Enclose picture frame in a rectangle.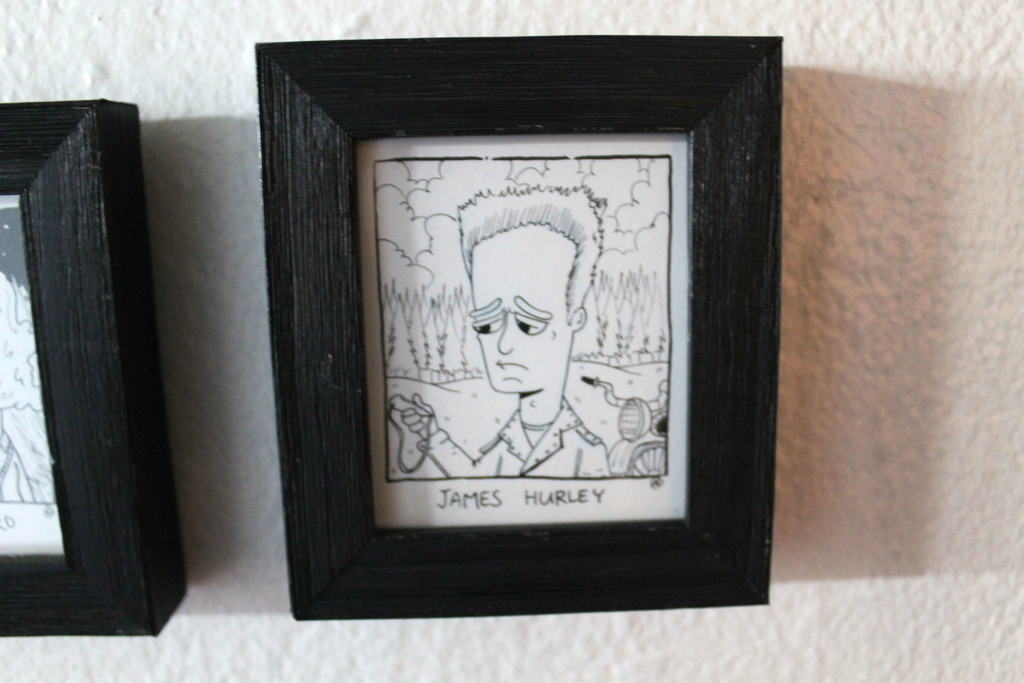
crop(0, 95, 192, 637).
